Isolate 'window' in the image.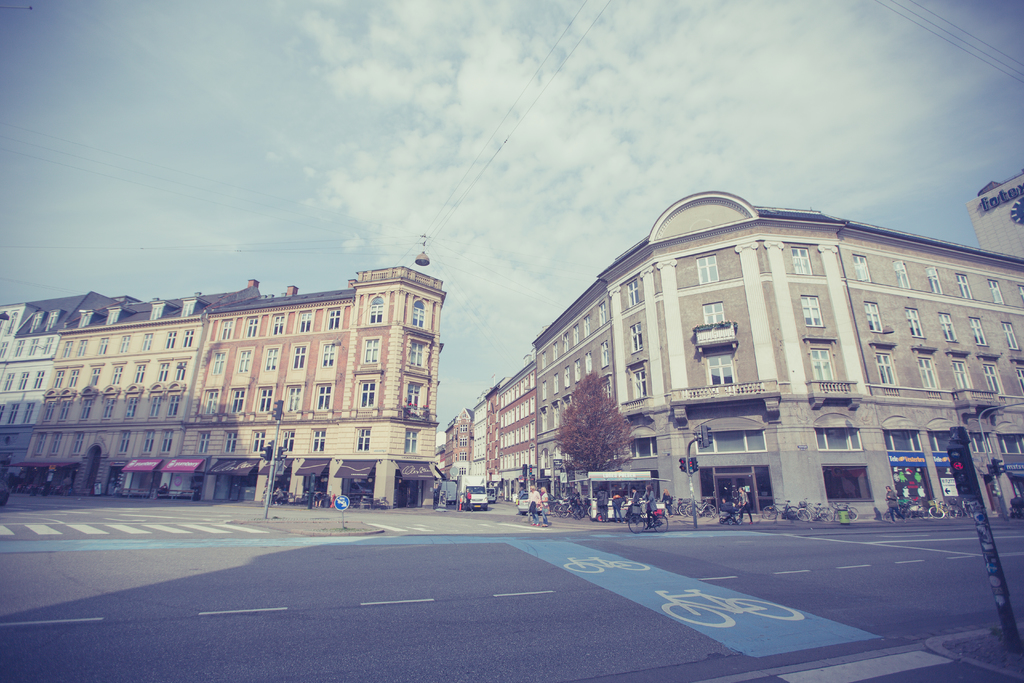
Isolated region: box(904, 308, 925, 340).
